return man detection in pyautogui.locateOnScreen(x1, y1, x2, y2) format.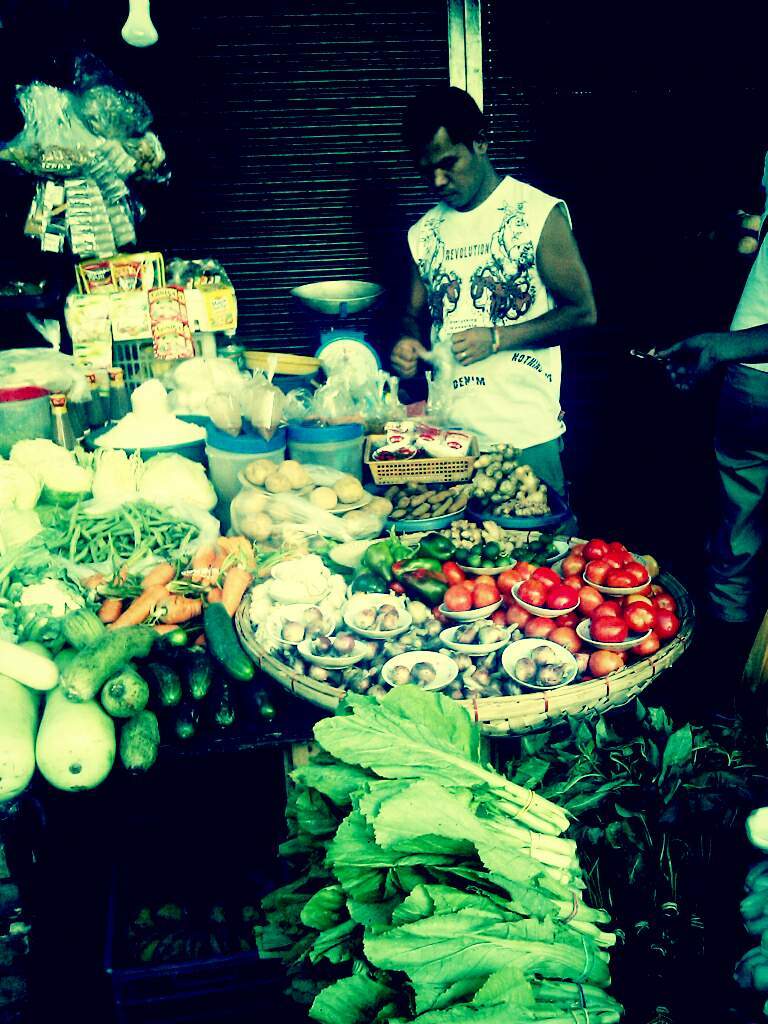
pyautogui.locateOnScreen(644, 212, 767, 630).
